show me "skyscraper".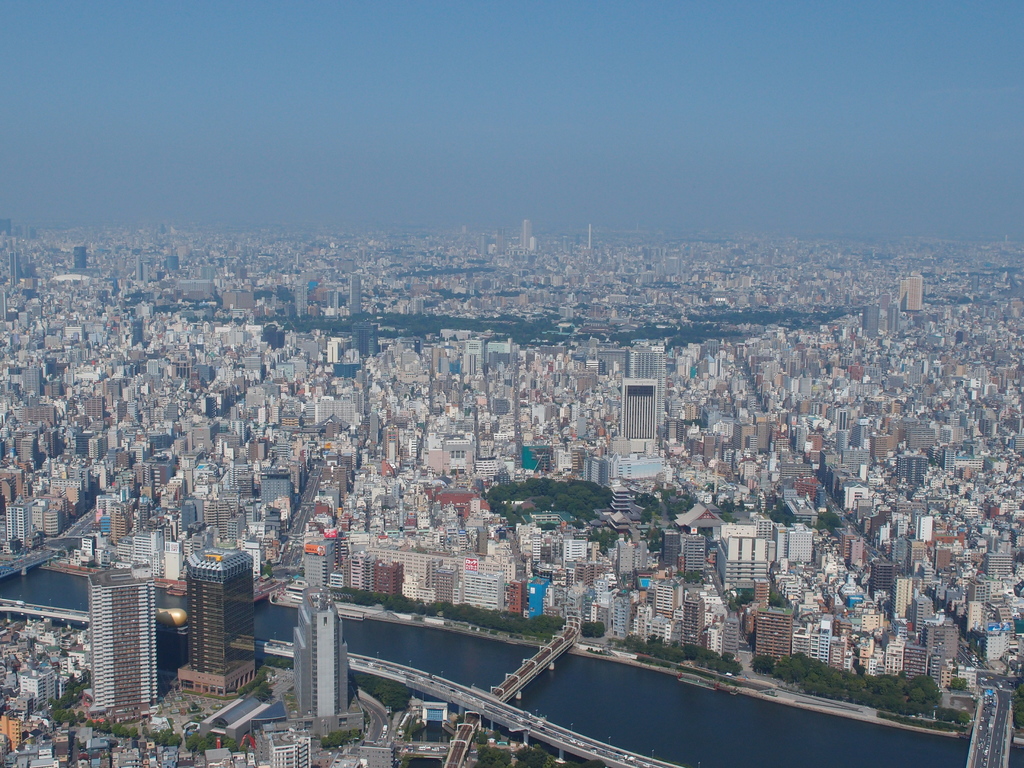
"skyscraper" is here: l=787, t=524, r=811, b=561.
